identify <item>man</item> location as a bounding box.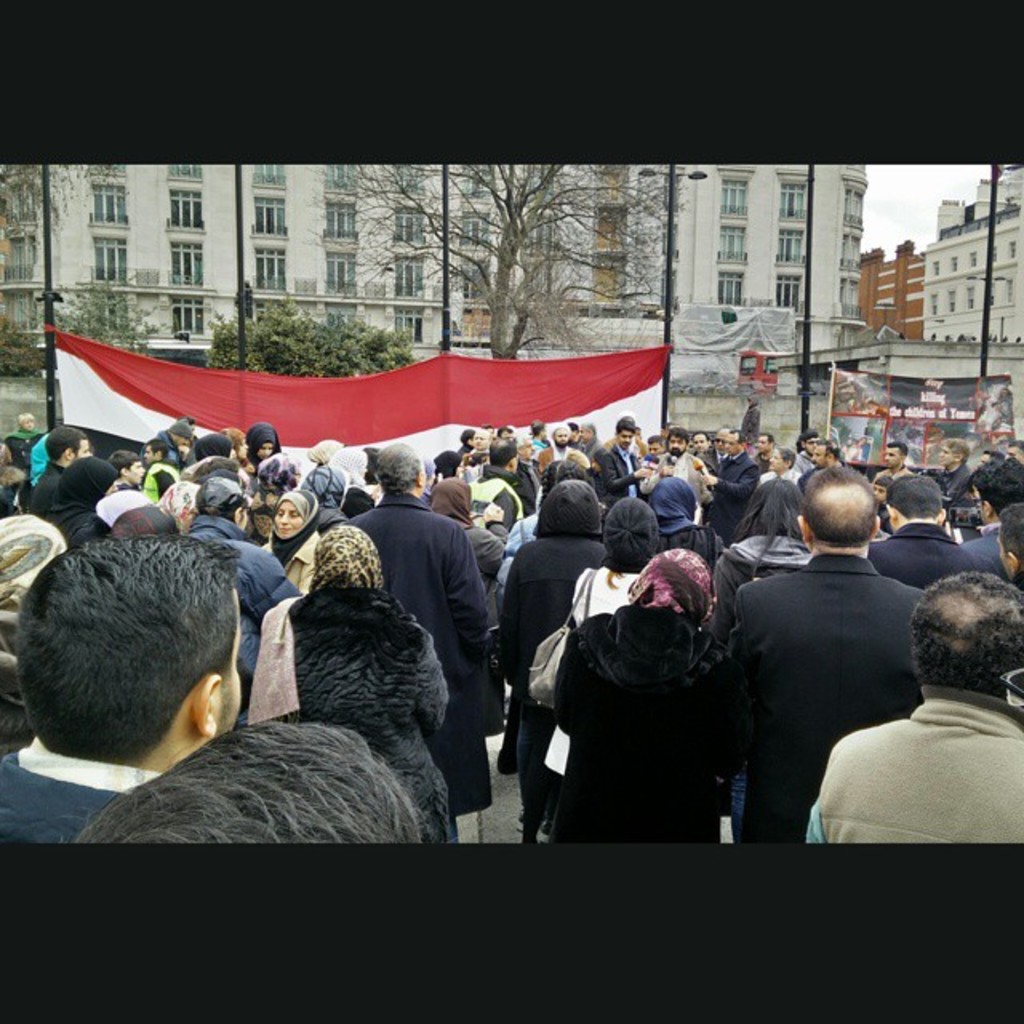
512 429 547 523.
